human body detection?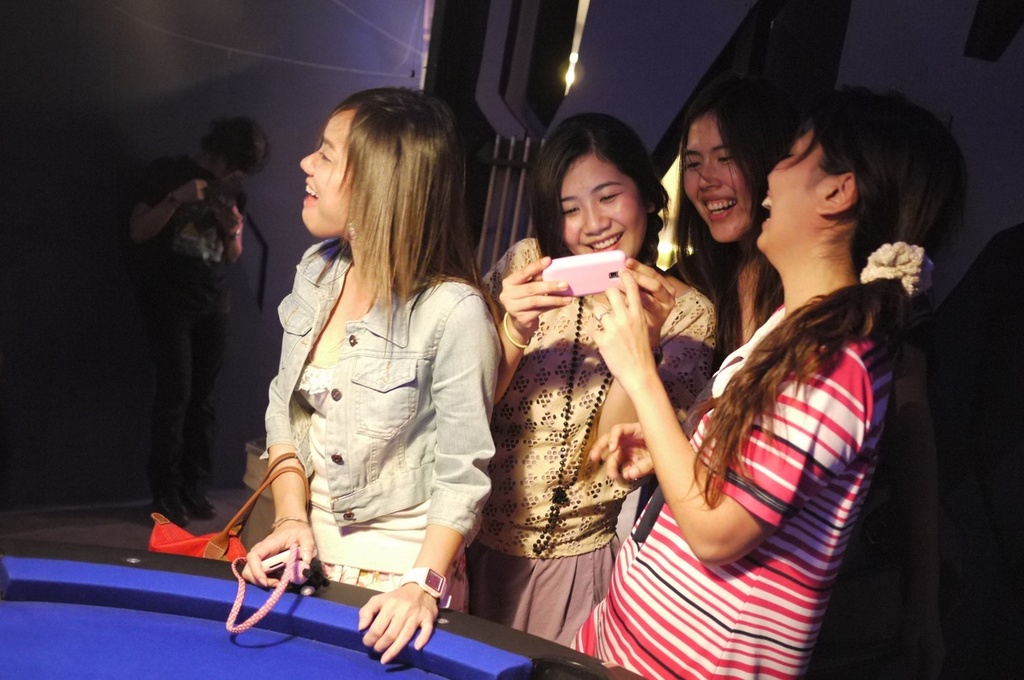
[x1=575, y1=262, x2=931, y2=679]
